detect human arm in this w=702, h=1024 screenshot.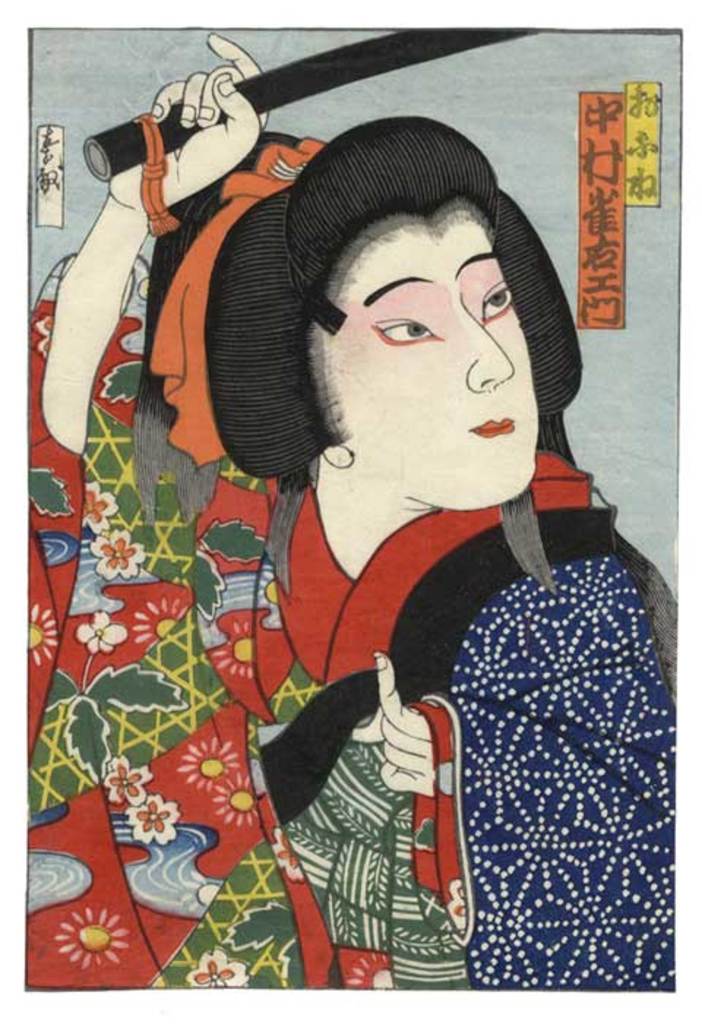
Detection: left=348, top=648, right=439, bottom=803.
